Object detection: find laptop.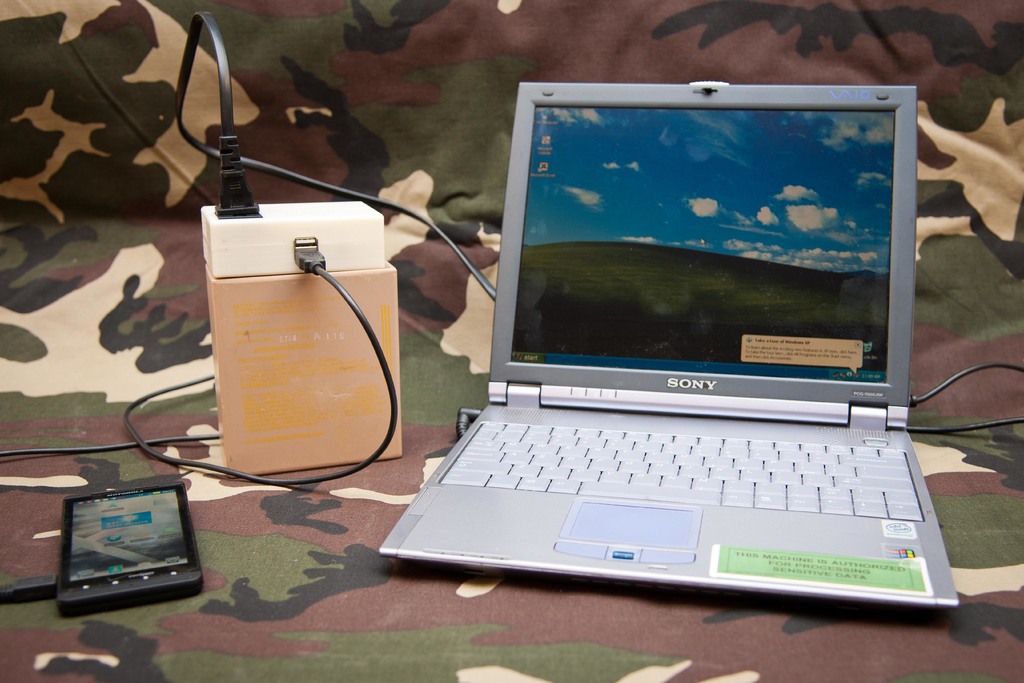
[left=371, top=74, right=962, bottom=607].
